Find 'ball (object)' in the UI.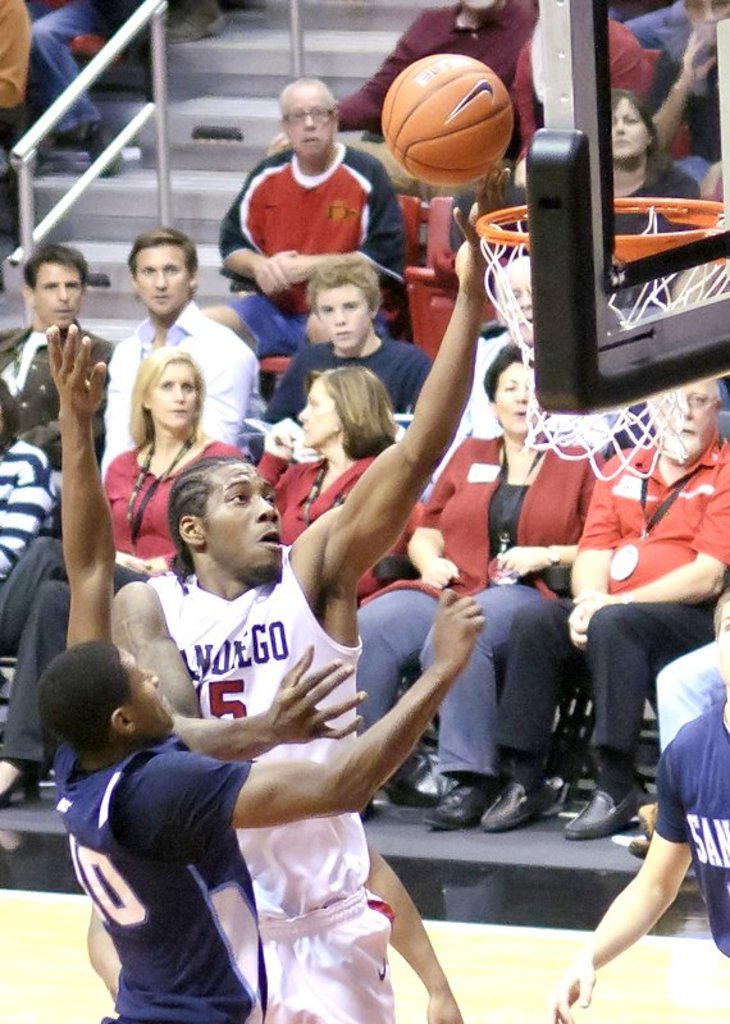
UI element at [391, 58, 506, 182].
